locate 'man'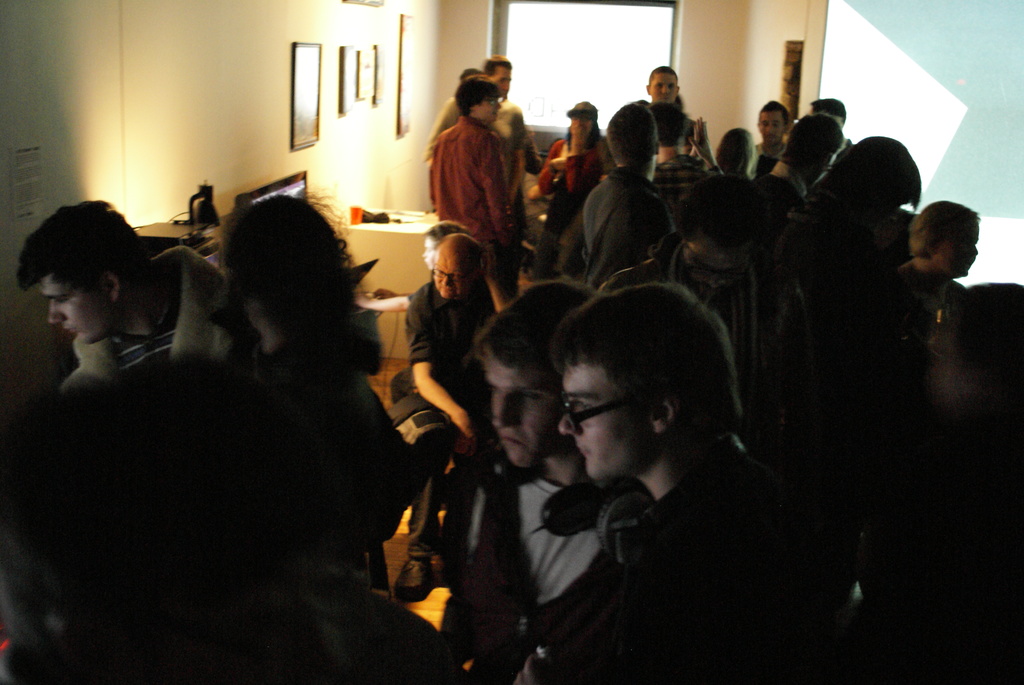
{"left": 504, "top": 276, "right": 840, "bottom": 684}
